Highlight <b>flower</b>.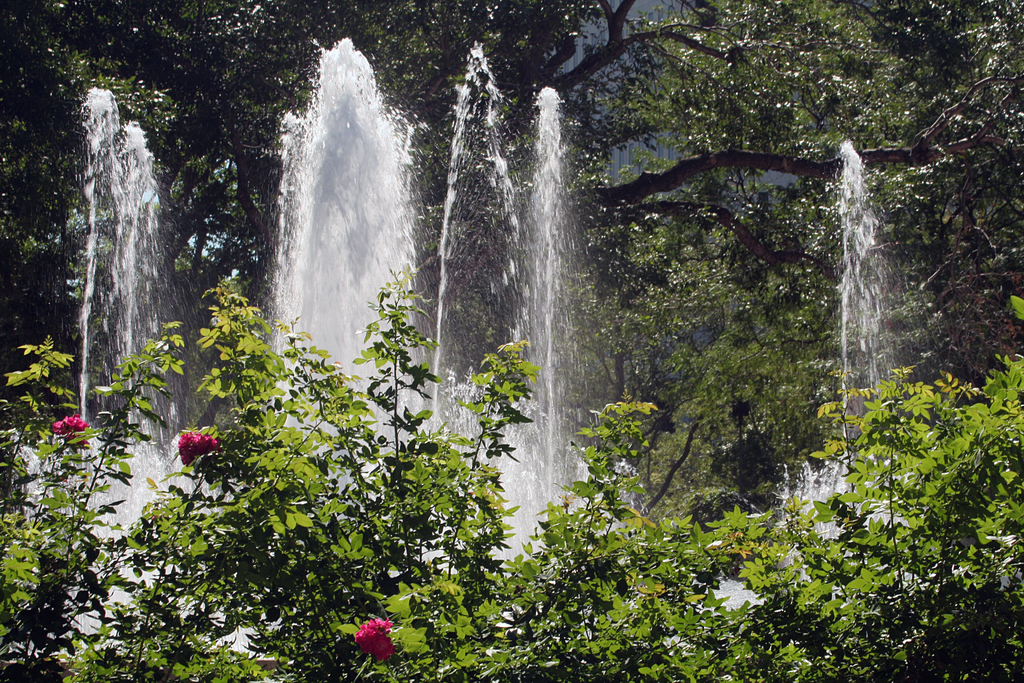
Highlighted region: (left=355, top=616, right=397, bottom=665).
